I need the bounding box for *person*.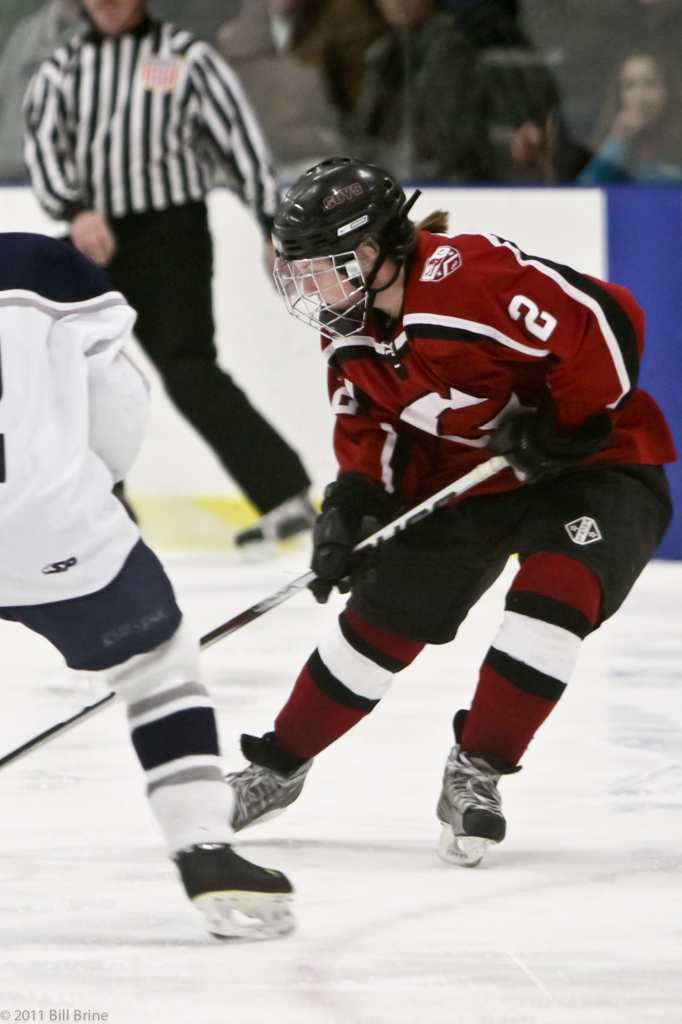
Here it is: left=22, top=0, right=293, bottom=552.
